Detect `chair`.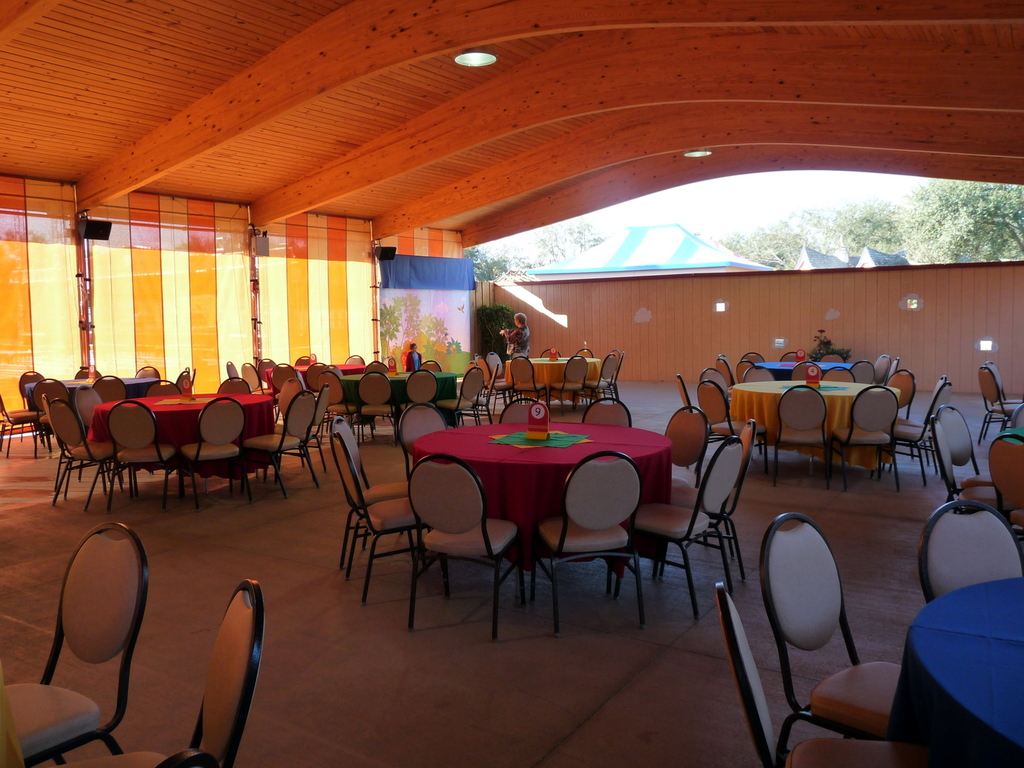
Detected at bbox=[17, 365, 54, 442].
